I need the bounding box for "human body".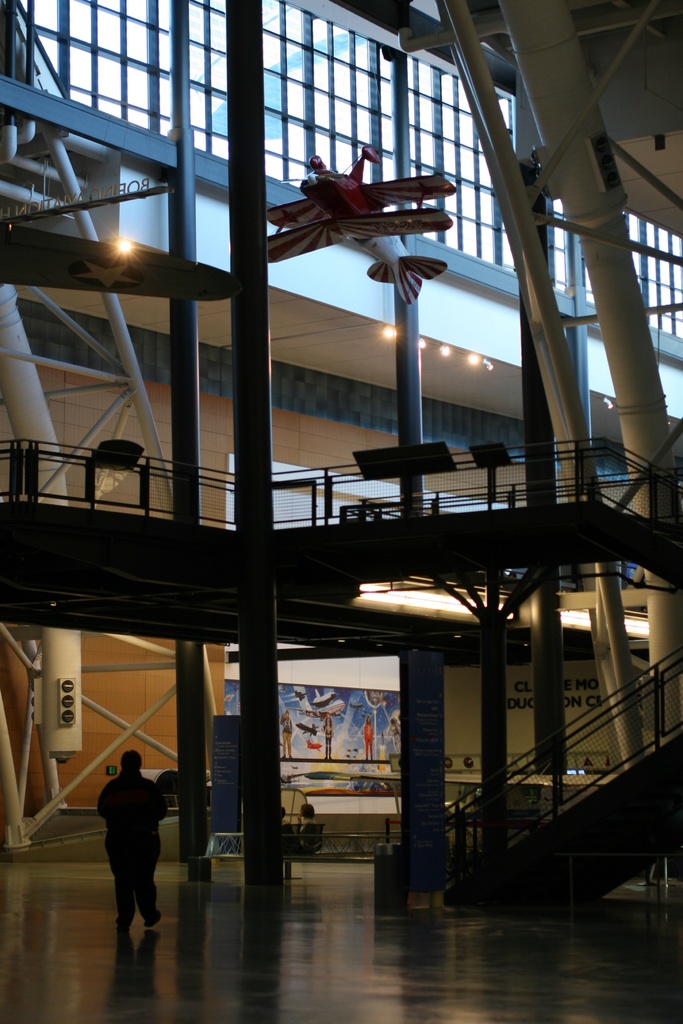
Here it is: left=280, top=712, right=296, bottom=760.
